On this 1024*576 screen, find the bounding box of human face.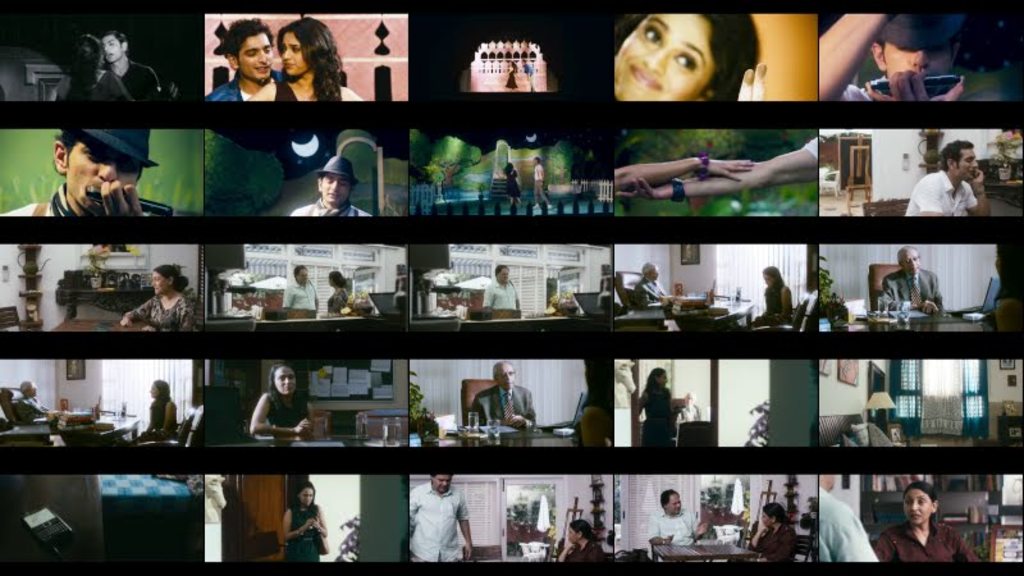
Bounding box: crop(300, 483, 316, 506).
